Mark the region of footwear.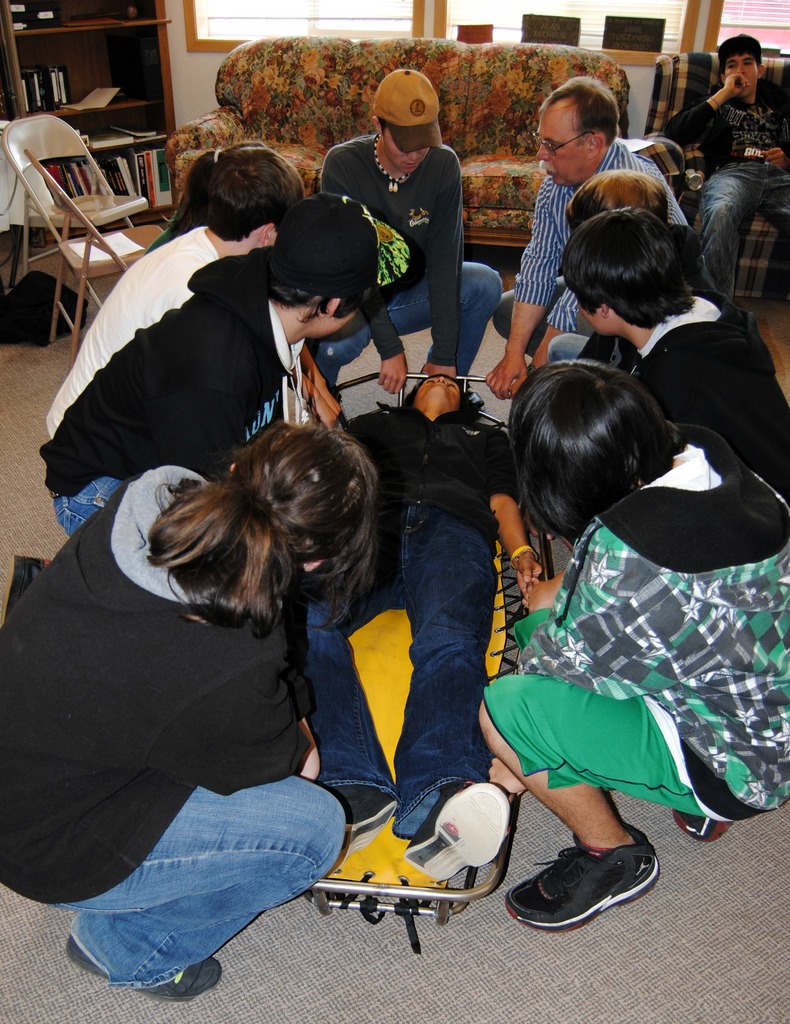
Region: box=[673, 809, 729, 844].
